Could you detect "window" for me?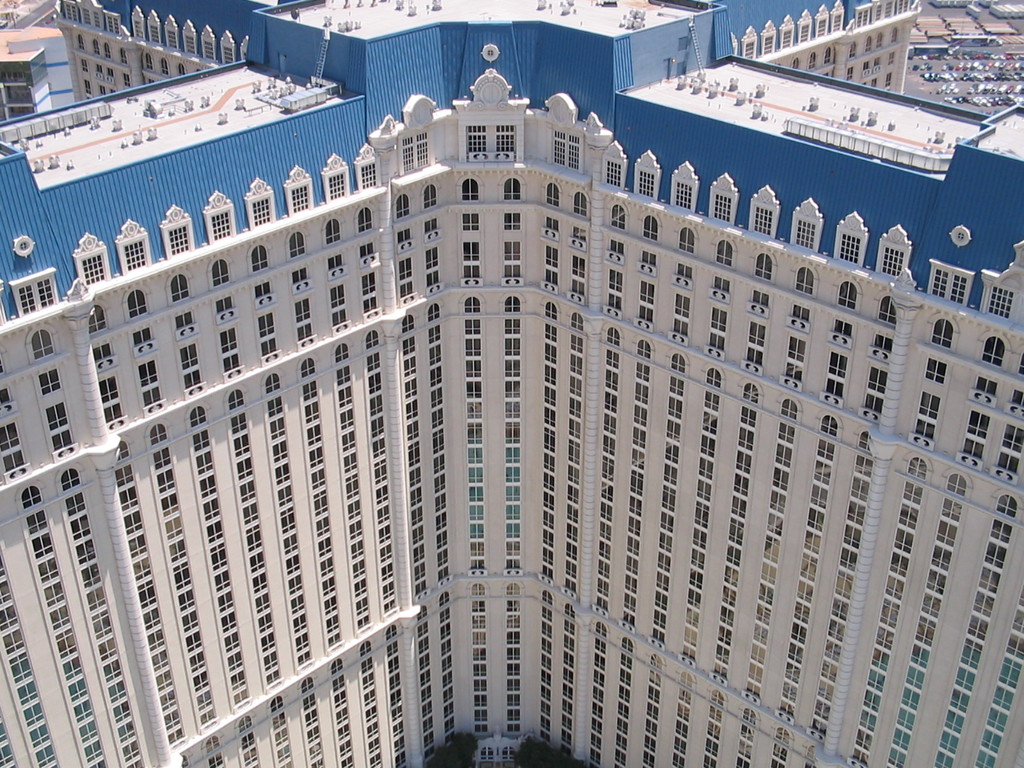
Detection result: 665,462,678,483.
